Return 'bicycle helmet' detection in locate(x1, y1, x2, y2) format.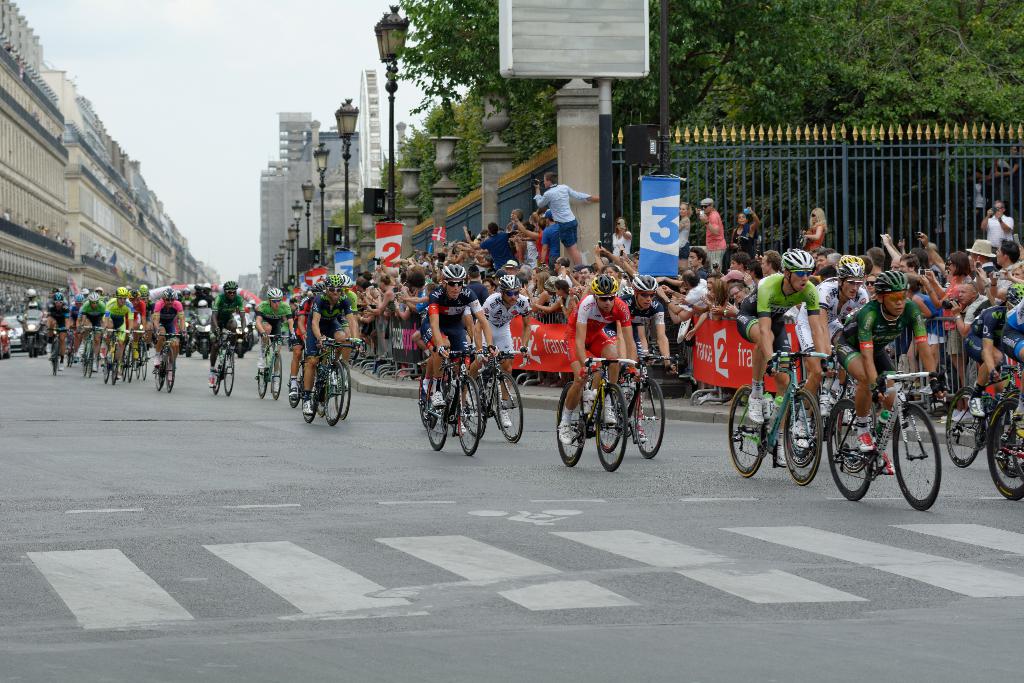
locate(590, 274, 618, 296).
